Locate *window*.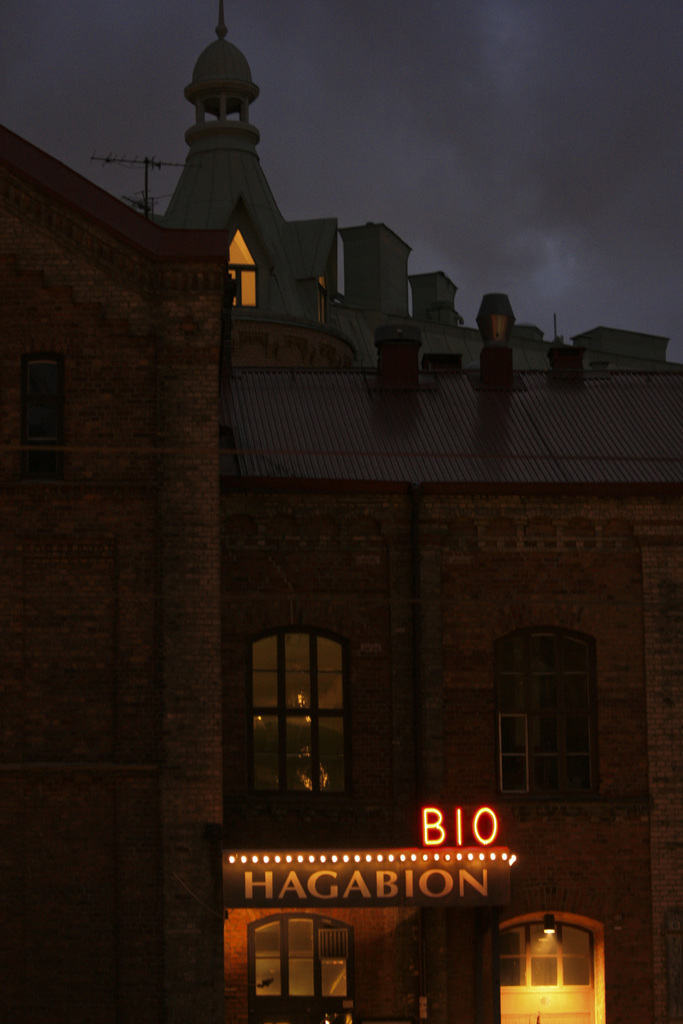
Bounding box: l=222, t=226, r=257, b=305.
